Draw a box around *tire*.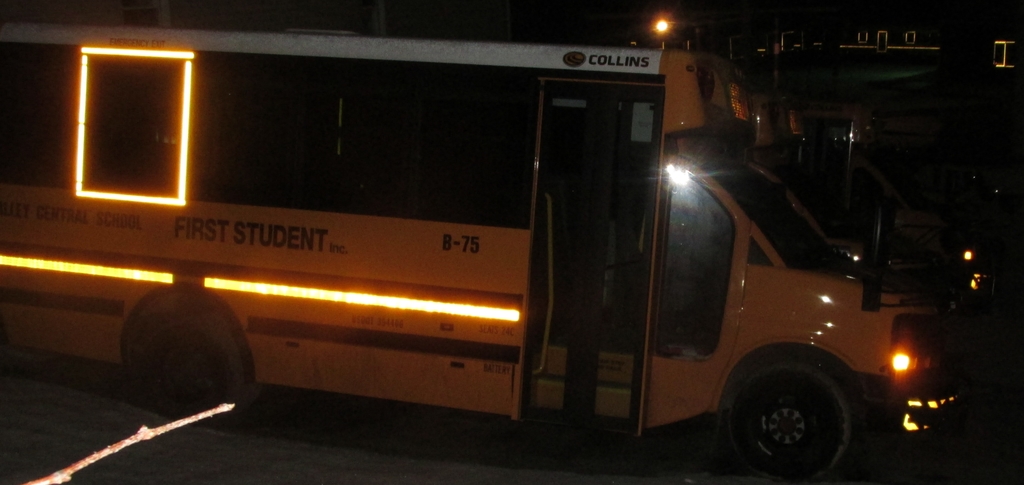
BBox(726, 354, 872, 468).
